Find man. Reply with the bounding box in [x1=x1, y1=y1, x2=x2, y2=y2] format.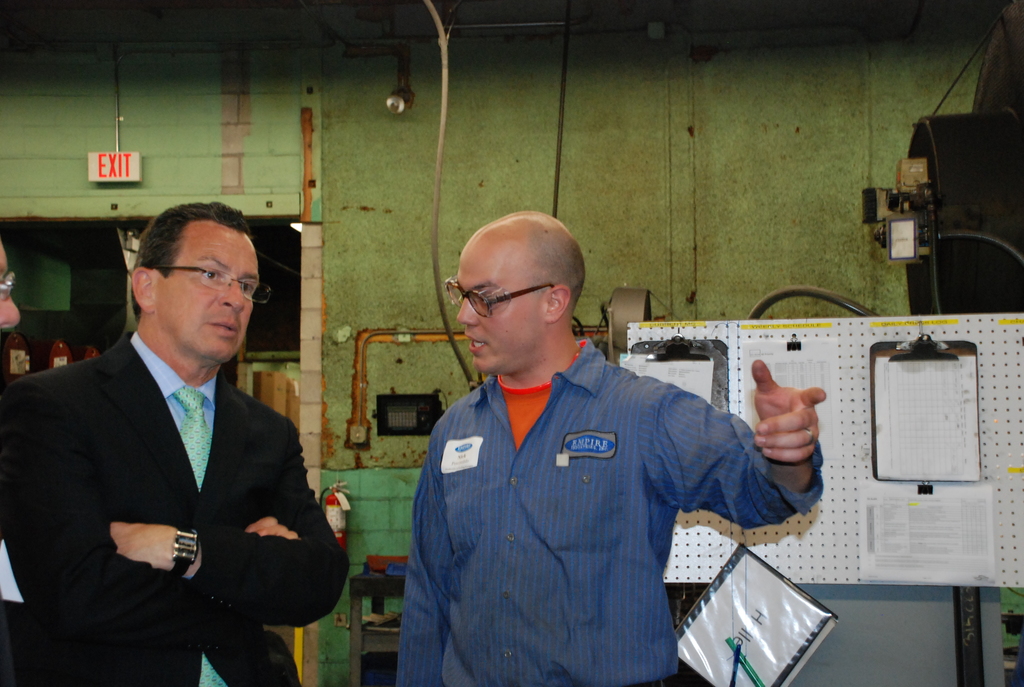
[x1=0, y1=233, x2=20, y2=686].
